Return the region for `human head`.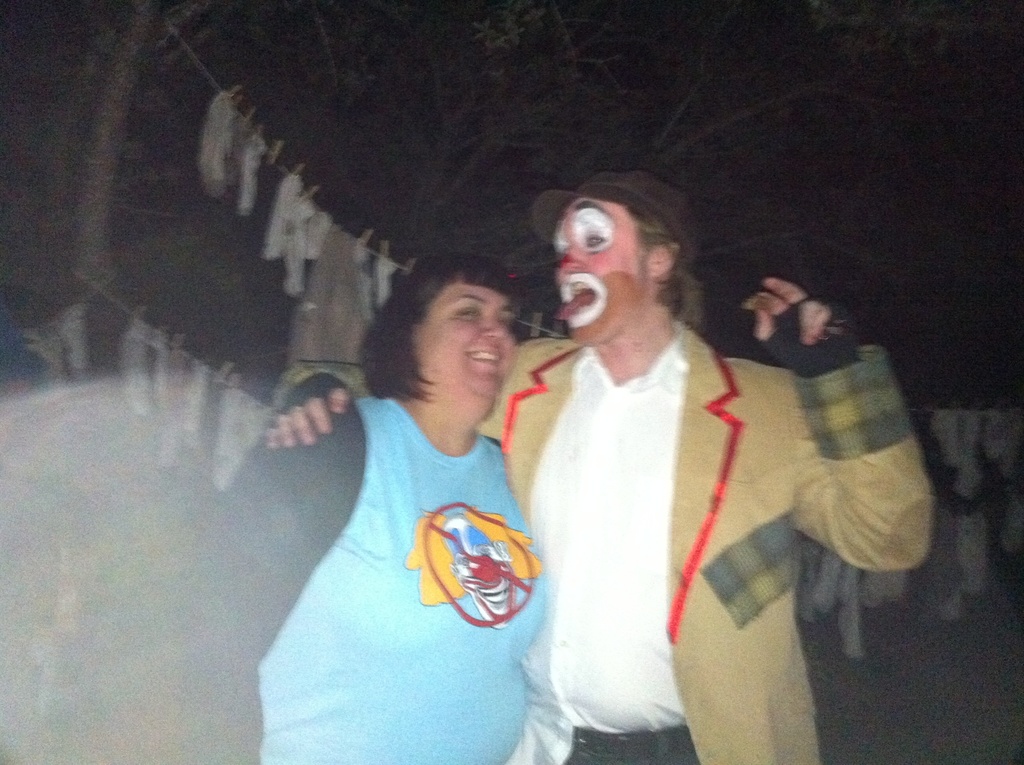
pyautogui.locateOnScreen(376, 266, 536, 412).
